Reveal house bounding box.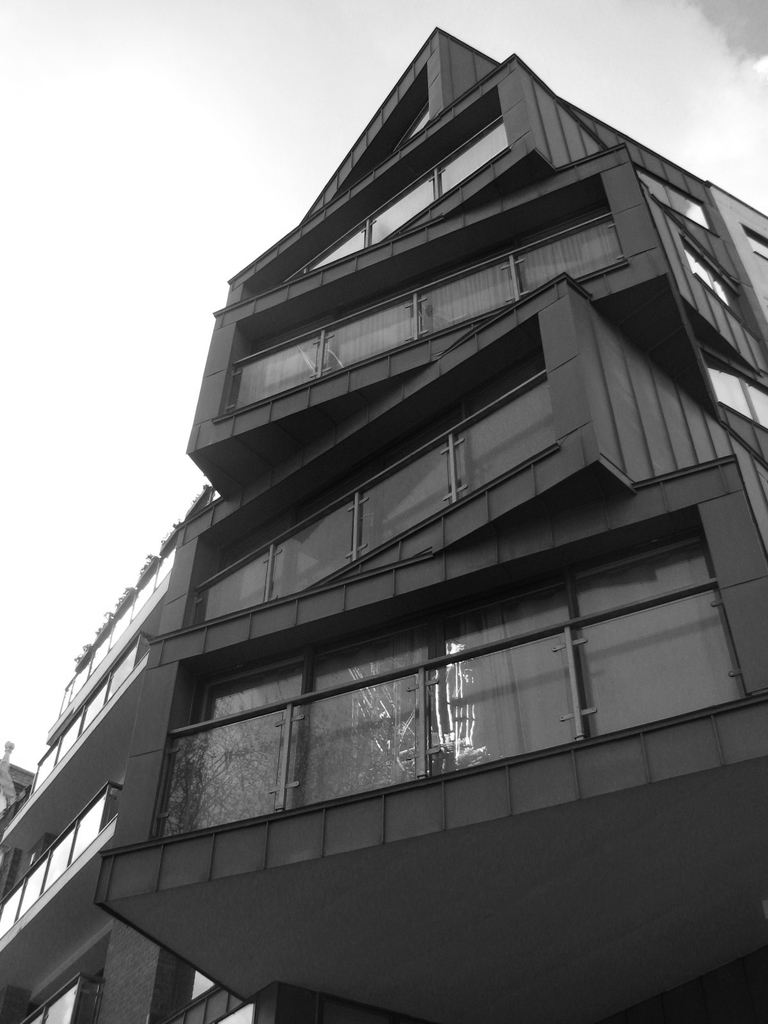
Revealed: l=0, t=17, r=767, b=1023.
